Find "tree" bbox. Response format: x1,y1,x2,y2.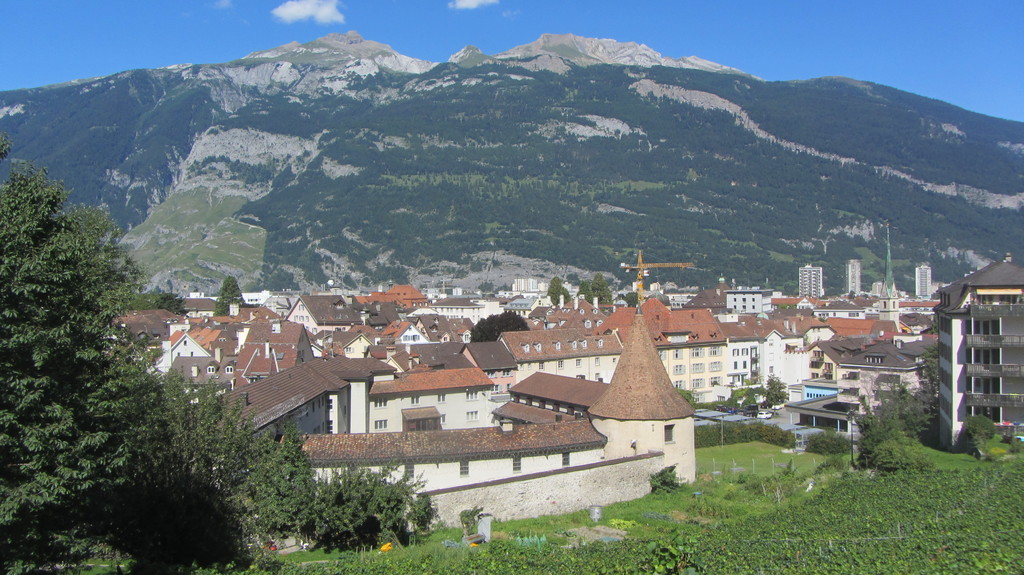
596,270,616,310.
